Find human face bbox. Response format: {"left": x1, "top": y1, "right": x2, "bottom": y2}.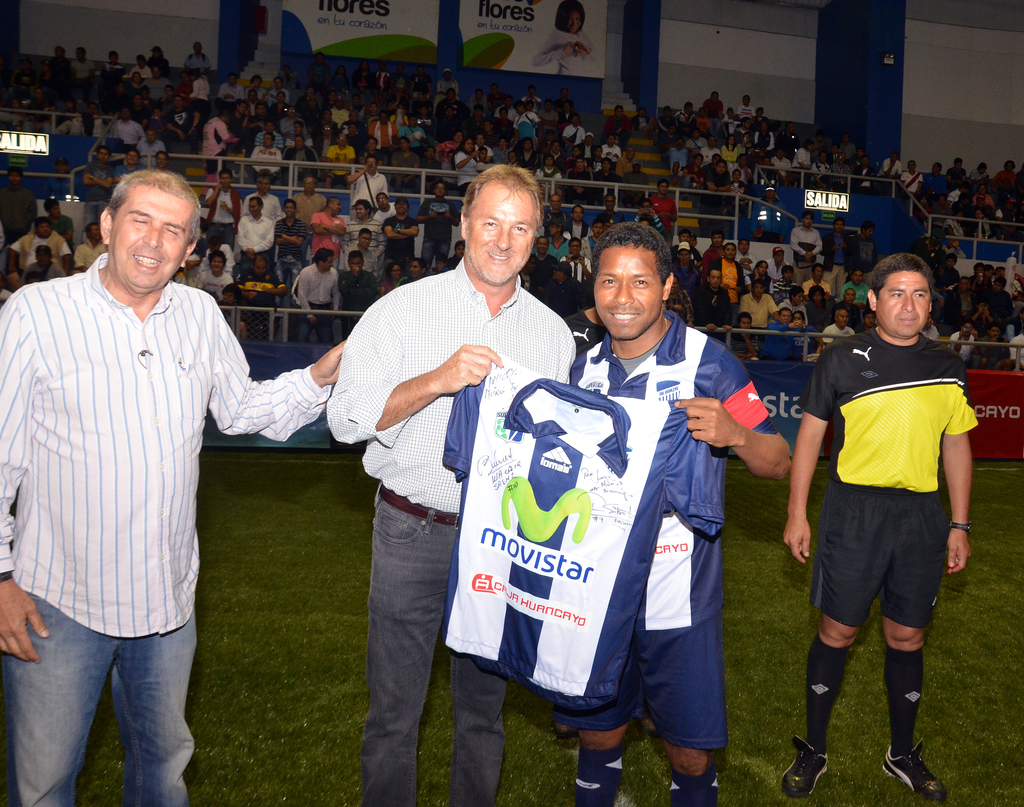
{"left": 305, "top": 85, "right": 315, "bottom": 94}.
